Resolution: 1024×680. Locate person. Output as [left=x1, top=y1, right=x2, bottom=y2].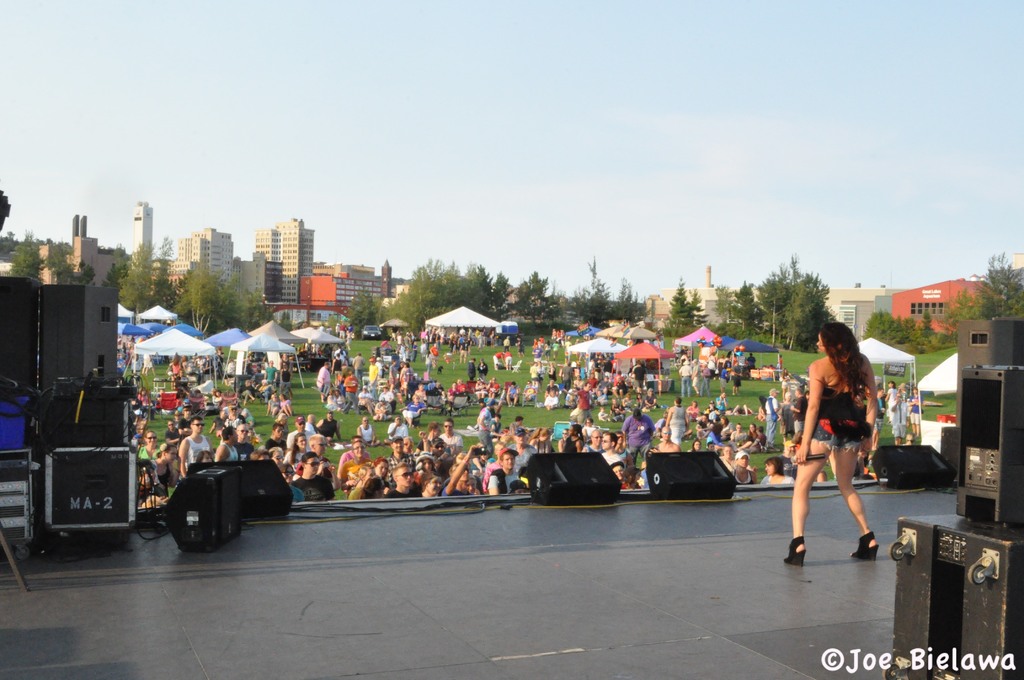
[left=252, top=446, right=269, bottom=460].
